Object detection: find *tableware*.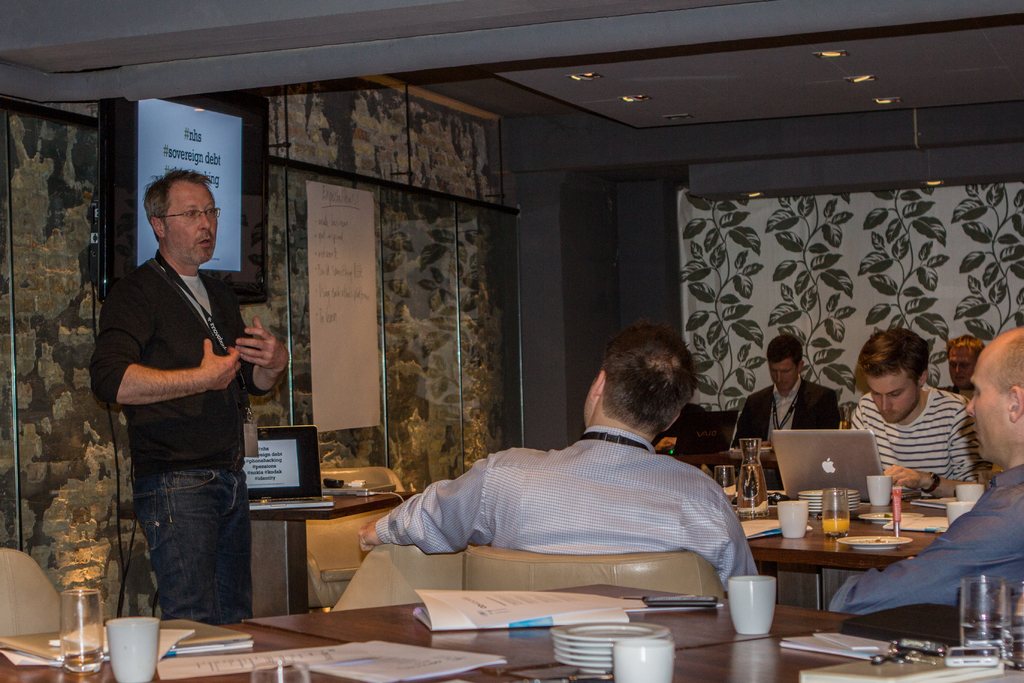
pyautogui.locateOnScreen(739, 565, 798, 645).
